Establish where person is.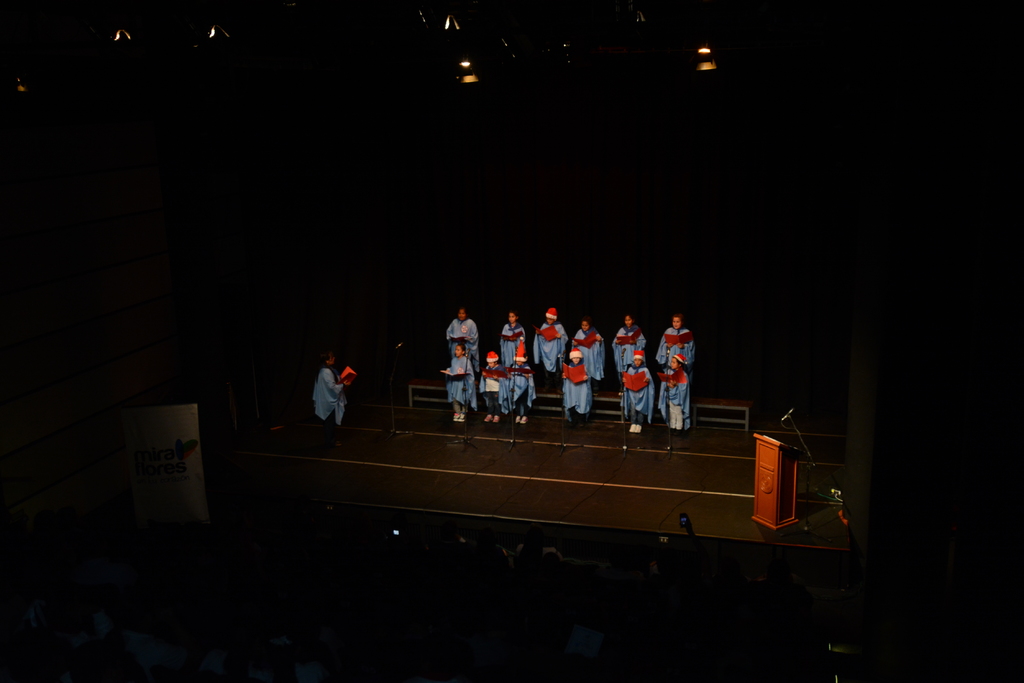
Established at bbox=[664, 348, 694, 432].
